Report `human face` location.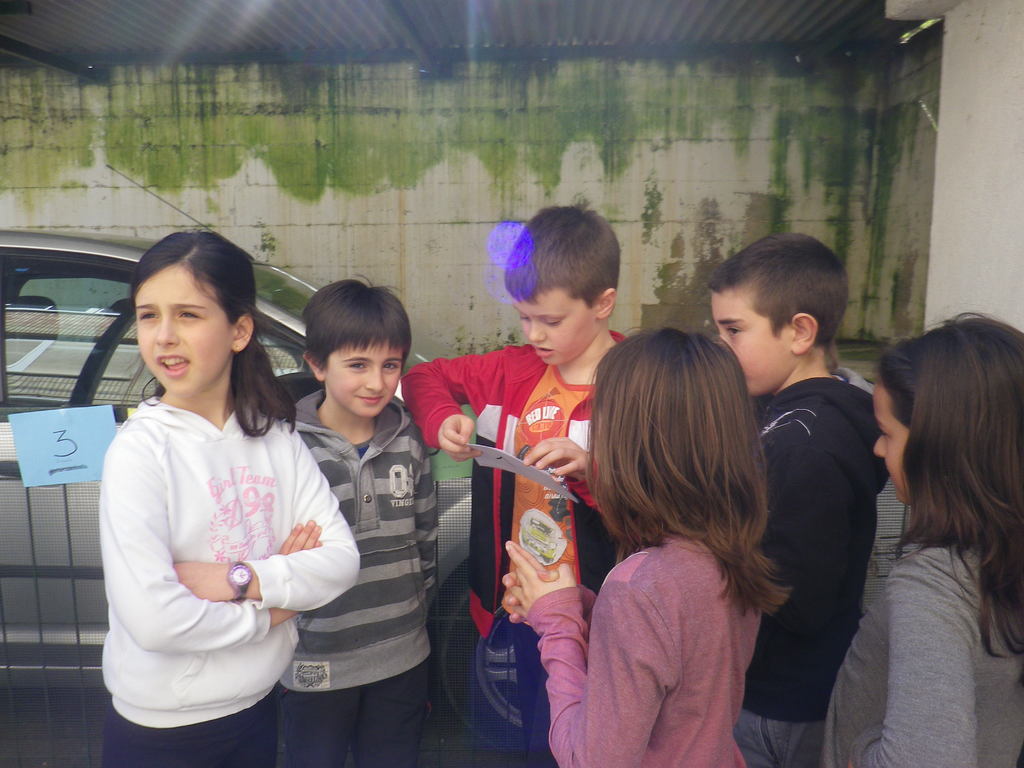
Report: <box>703,276,794,401</box>.
